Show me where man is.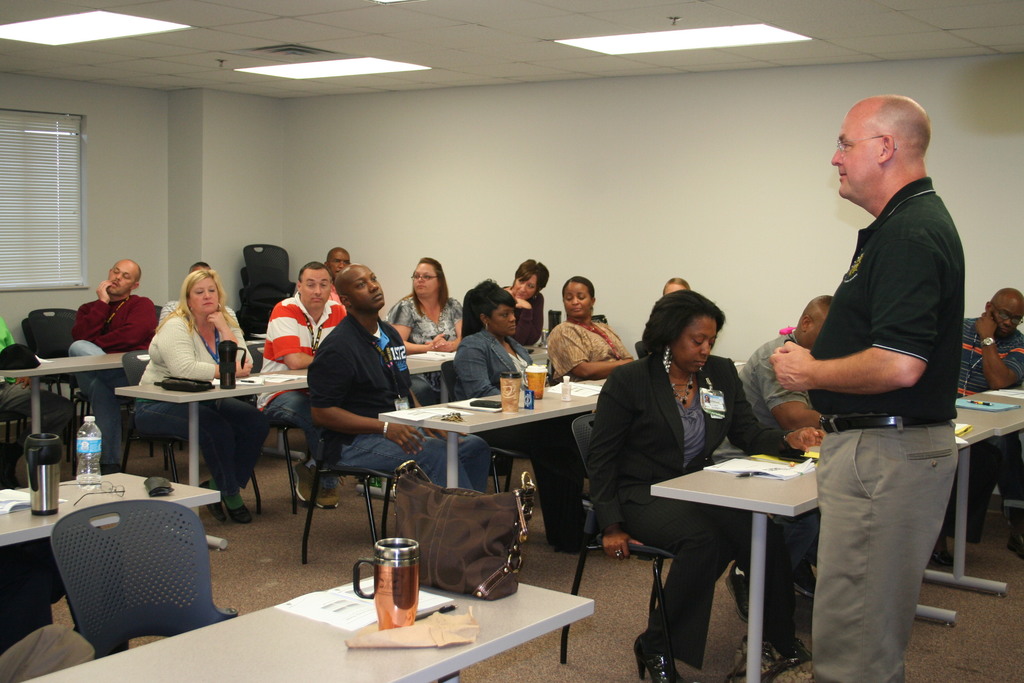
man is at (255,262,344,508).
